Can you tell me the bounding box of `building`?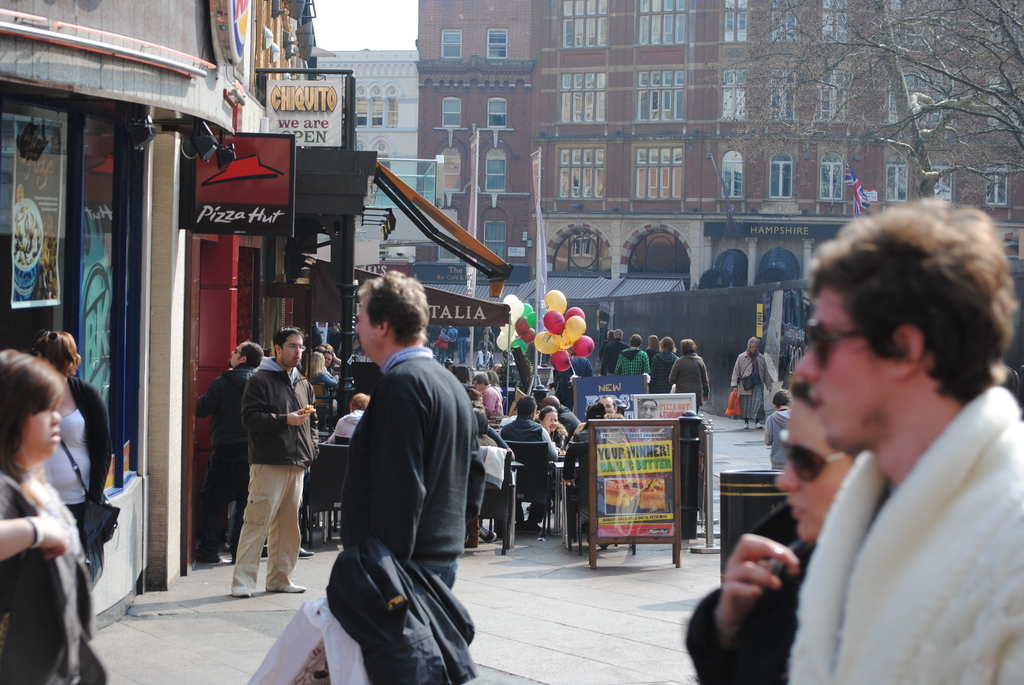
BBox(417, 0, 1023, 293).
